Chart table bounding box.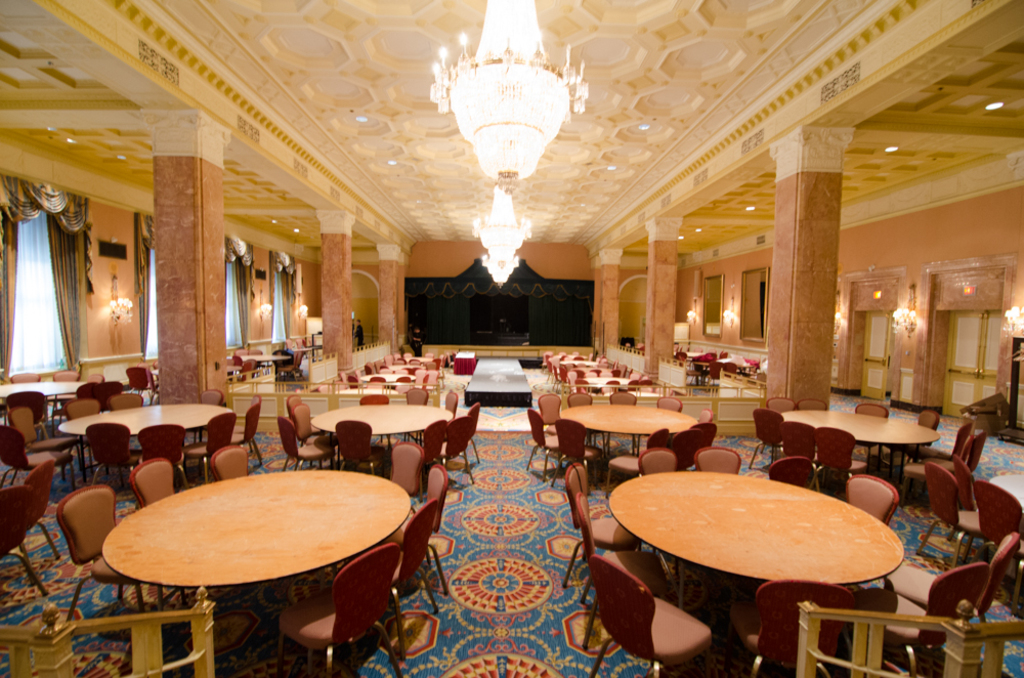
Charted: bbox=[101, 470, 412, 611].
